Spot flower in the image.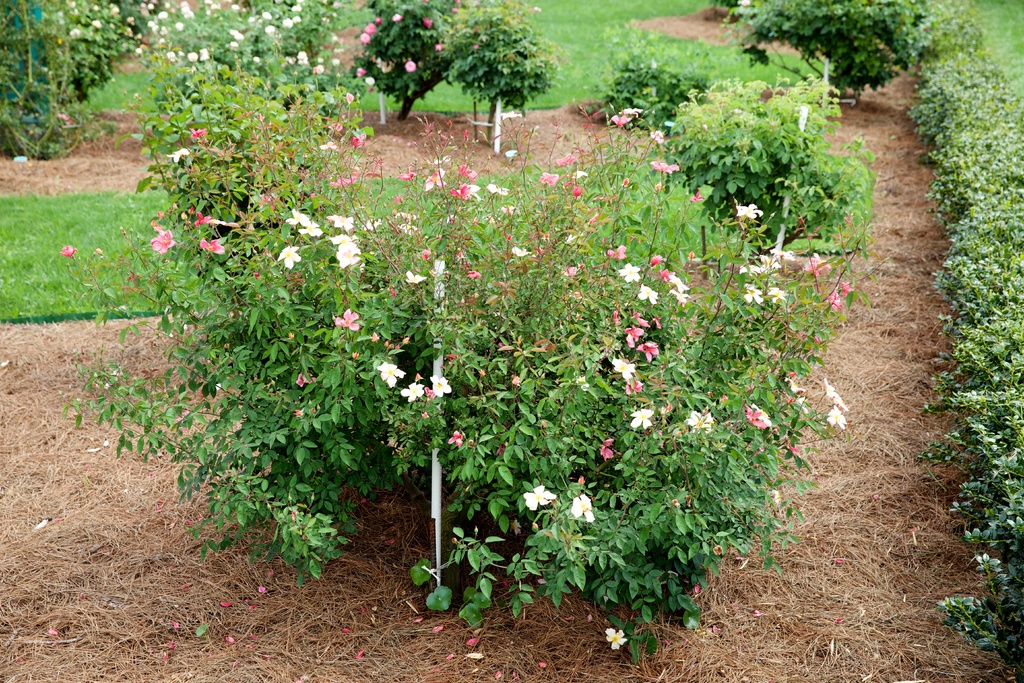
flower found at {"x1": 521, "y1": 482, "x2": 557, "y2": 511}.
